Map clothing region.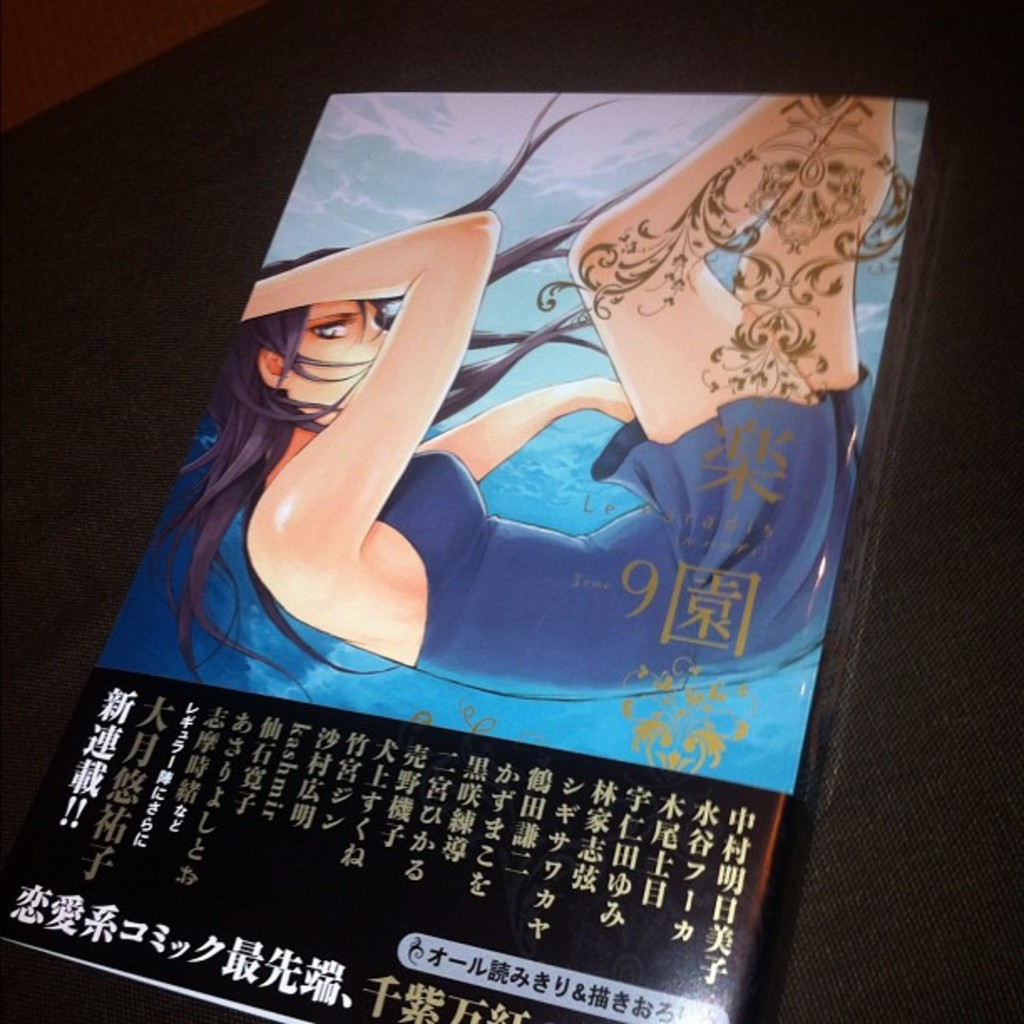
Mapped to (left=371, top=348, right=877, bottom=696).
